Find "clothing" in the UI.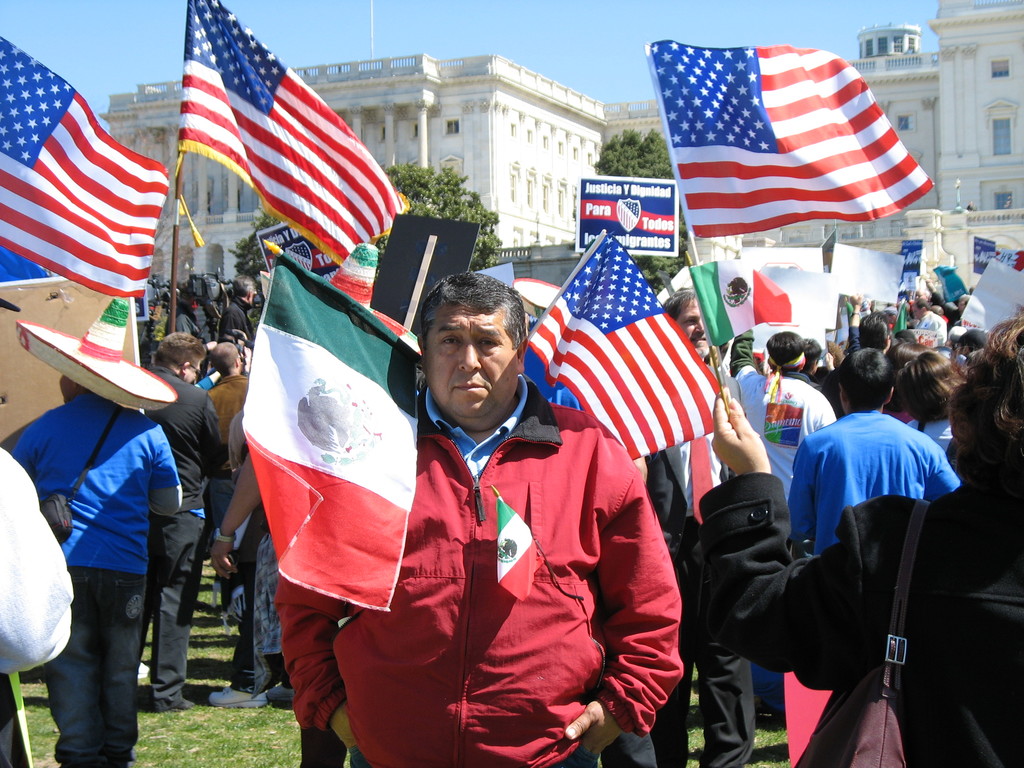
UI element at 268, 380, 689, 767.
